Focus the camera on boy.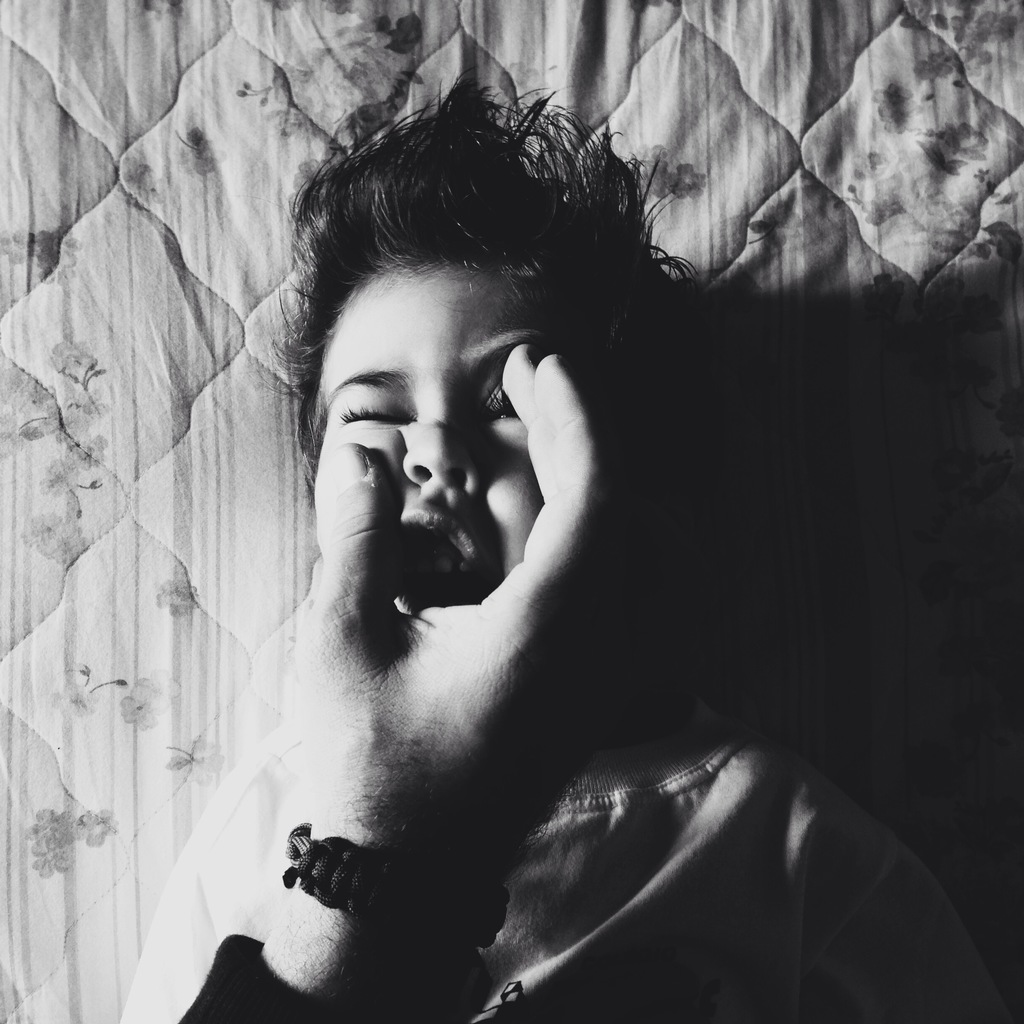
Focus region: left=84, top=58, right=1013, bottom=1023.
